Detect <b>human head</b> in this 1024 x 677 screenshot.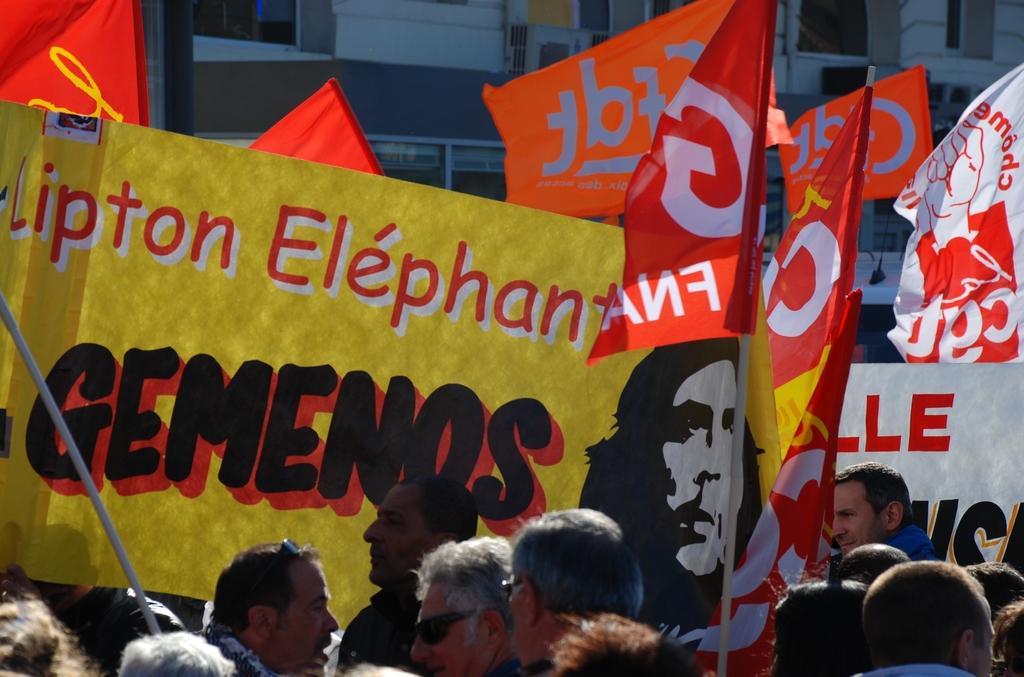
Detection: x1=208 y1=541 x2=353 y2=673.
